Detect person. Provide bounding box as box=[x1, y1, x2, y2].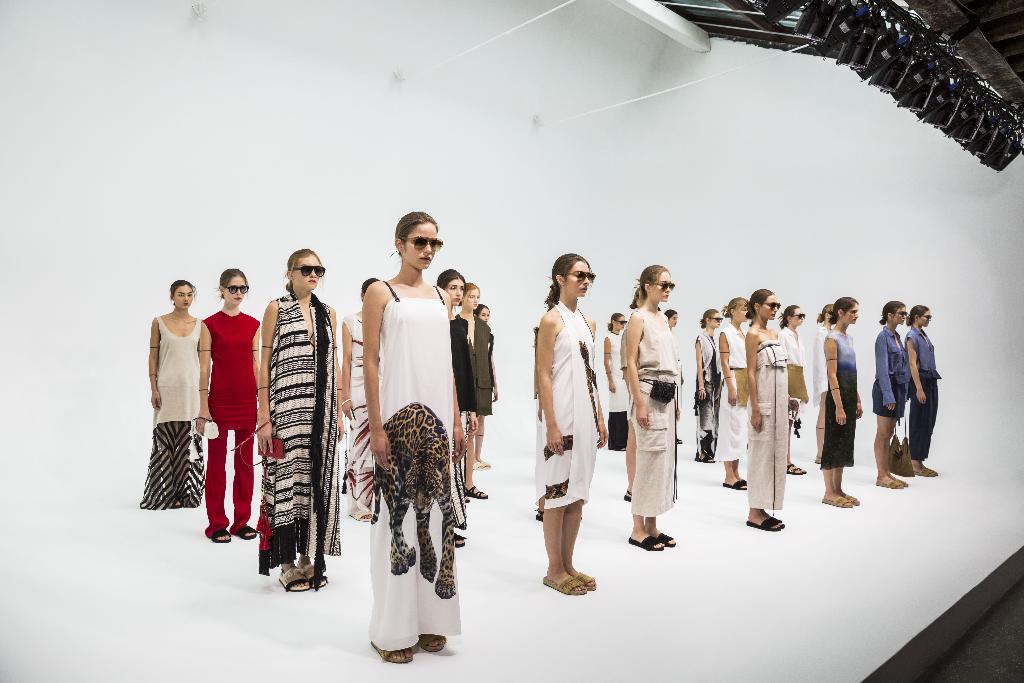
box=[712, 293, 755, 490].
